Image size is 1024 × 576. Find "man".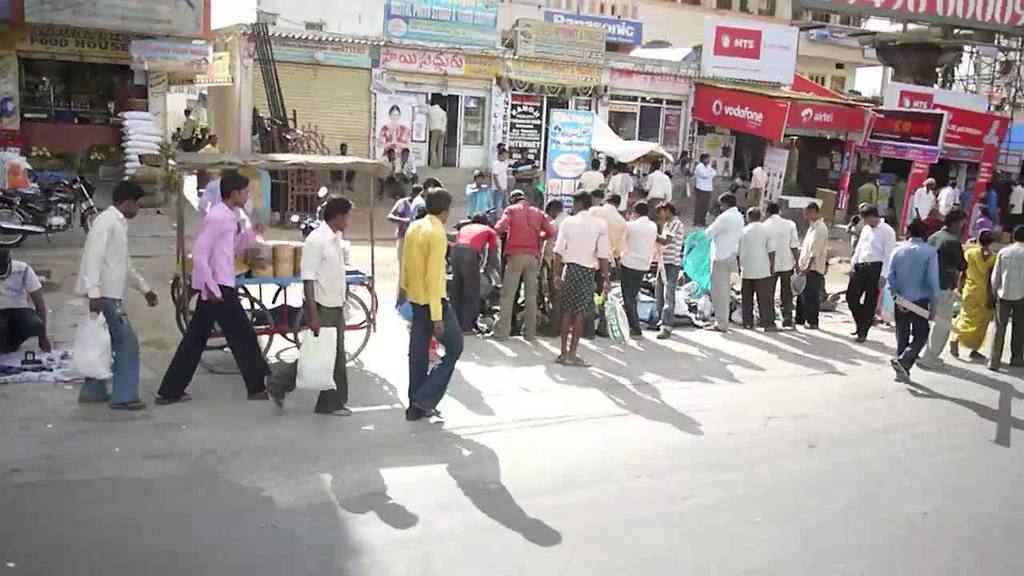
760:203:794:327.
